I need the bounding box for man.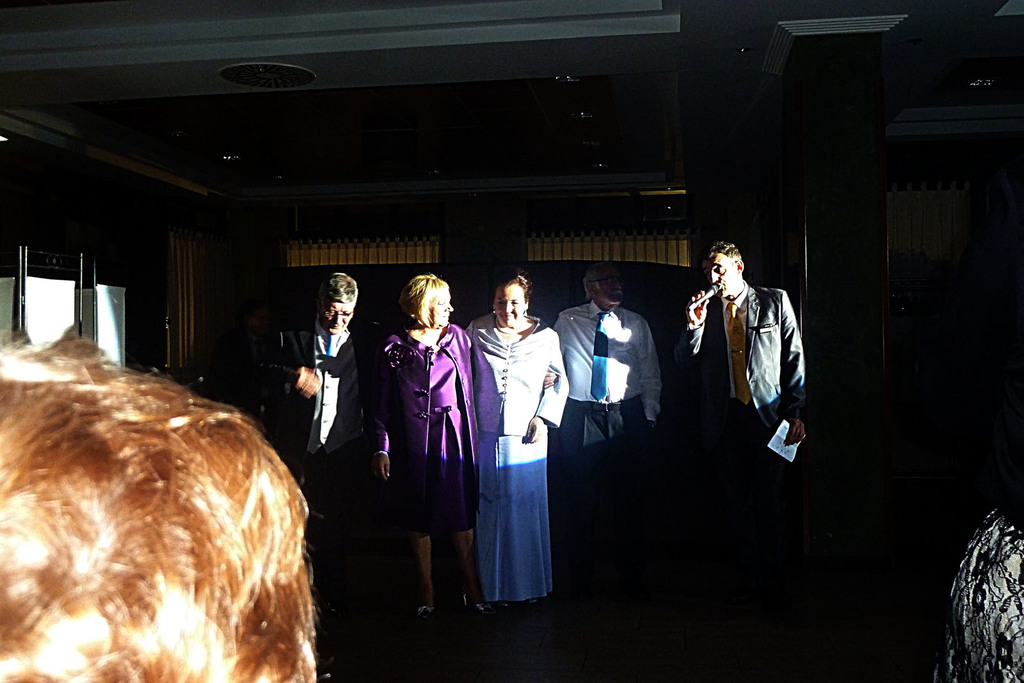
Here it is: {"left": 246, "top": 271, "right": 388, "bottom": 645}.
